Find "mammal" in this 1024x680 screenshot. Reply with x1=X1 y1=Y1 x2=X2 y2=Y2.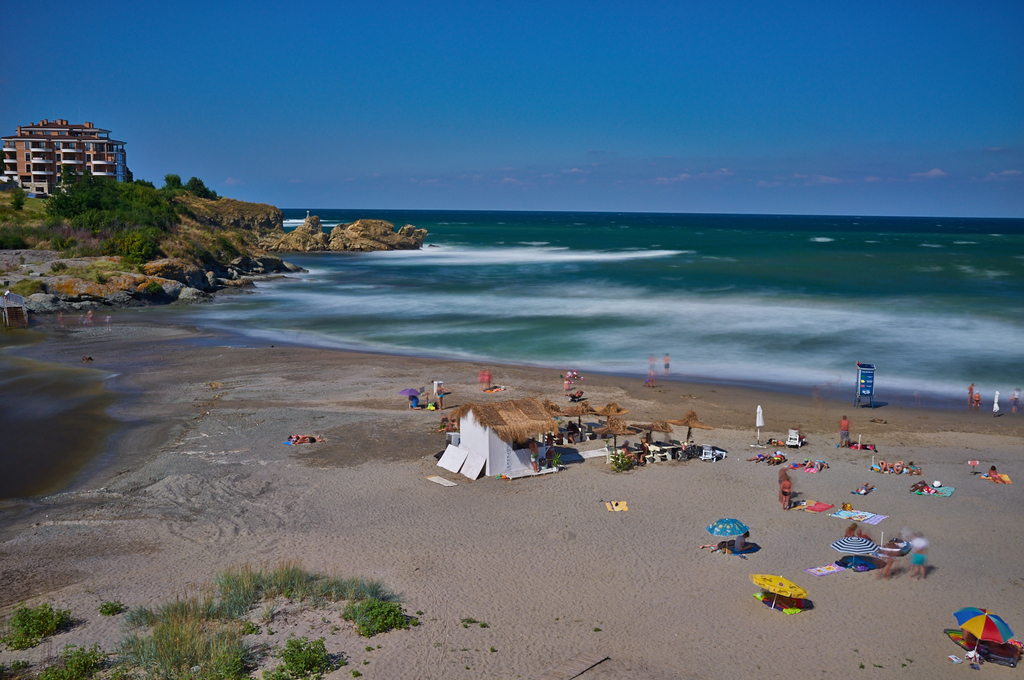
x1=58 y1=313 x2=65 y2=325.
